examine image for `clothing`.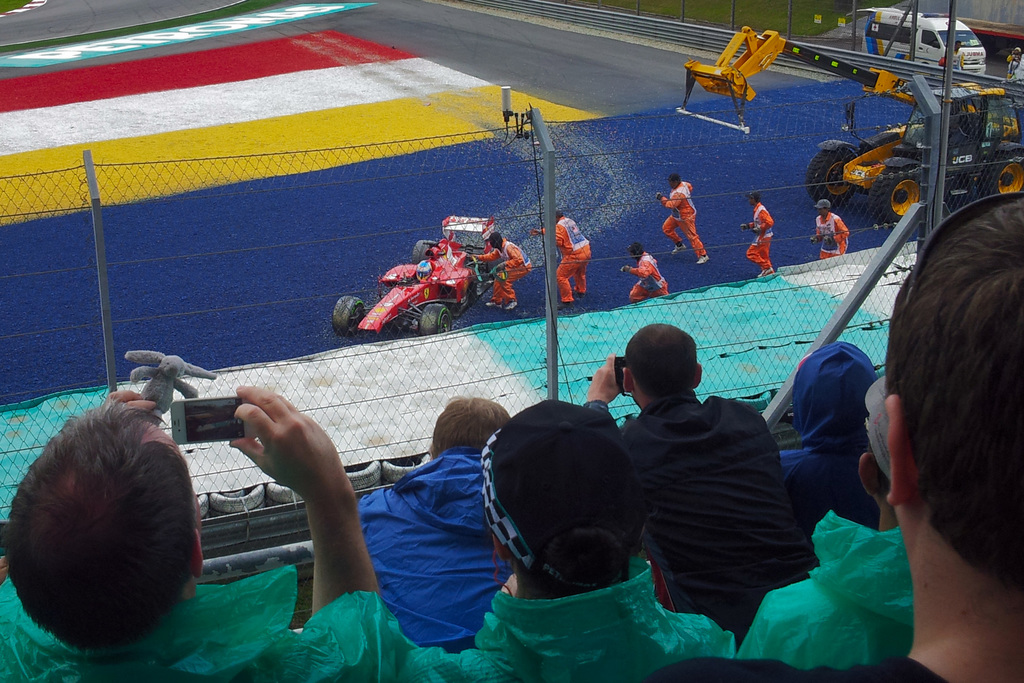
Examination result: box=[630, 258, 677, 302].
